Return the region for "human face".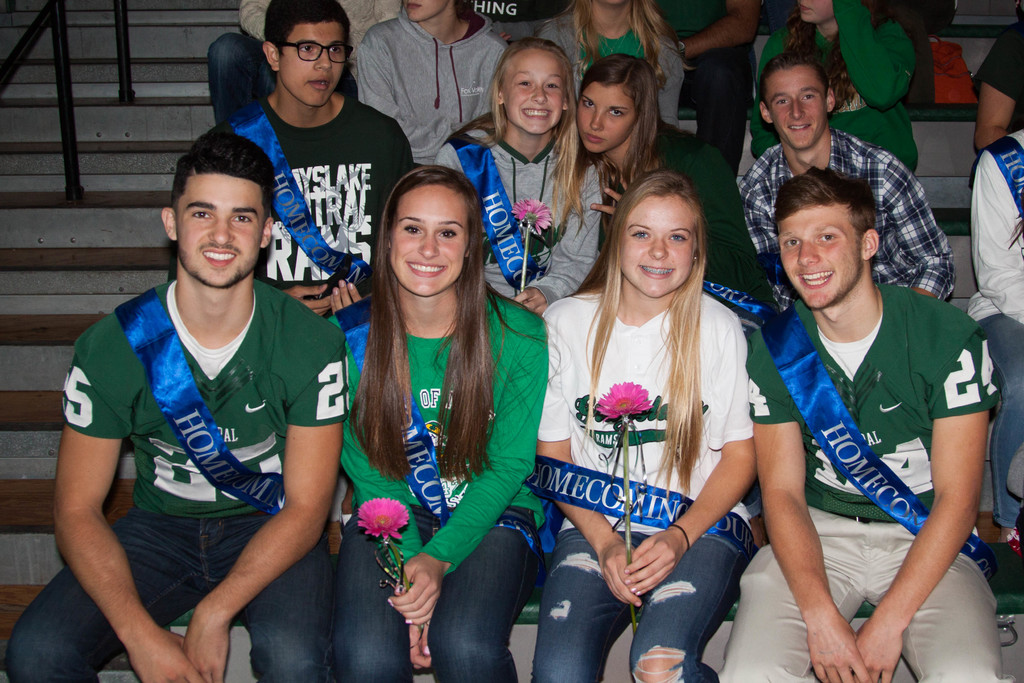
<bbox>177, 171, 268, 283</bbox>.
